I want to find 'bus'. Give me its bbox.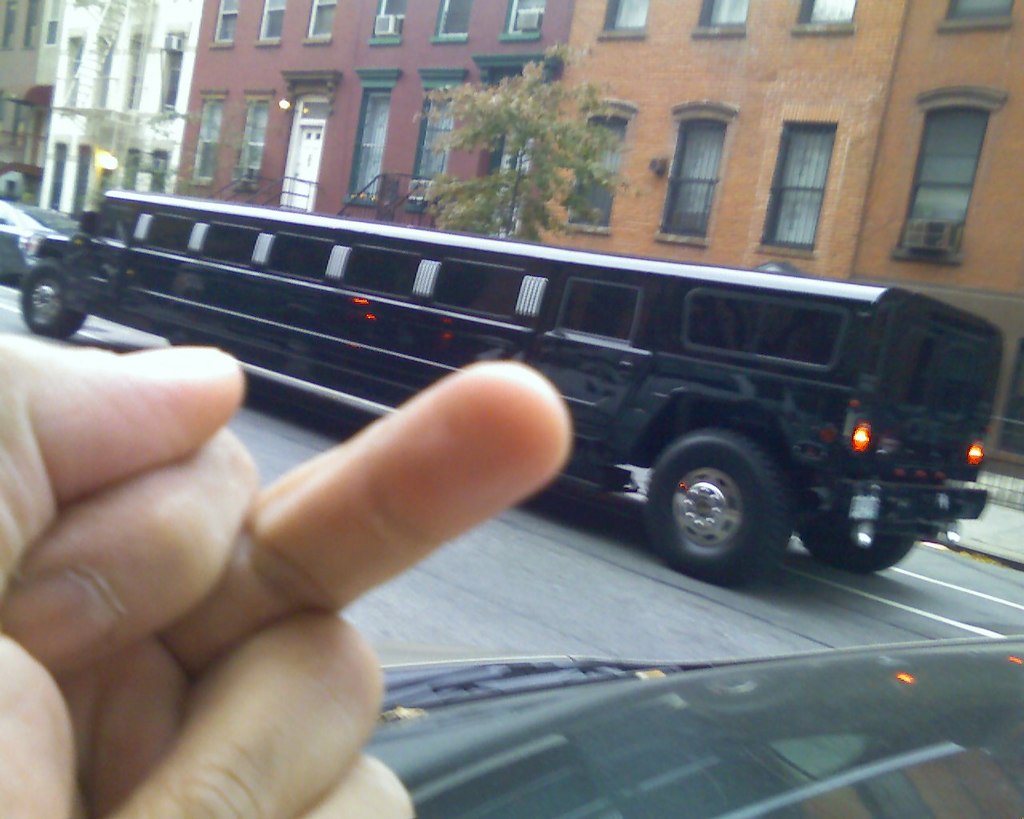
Rect(15, 190, 1008, 577).
